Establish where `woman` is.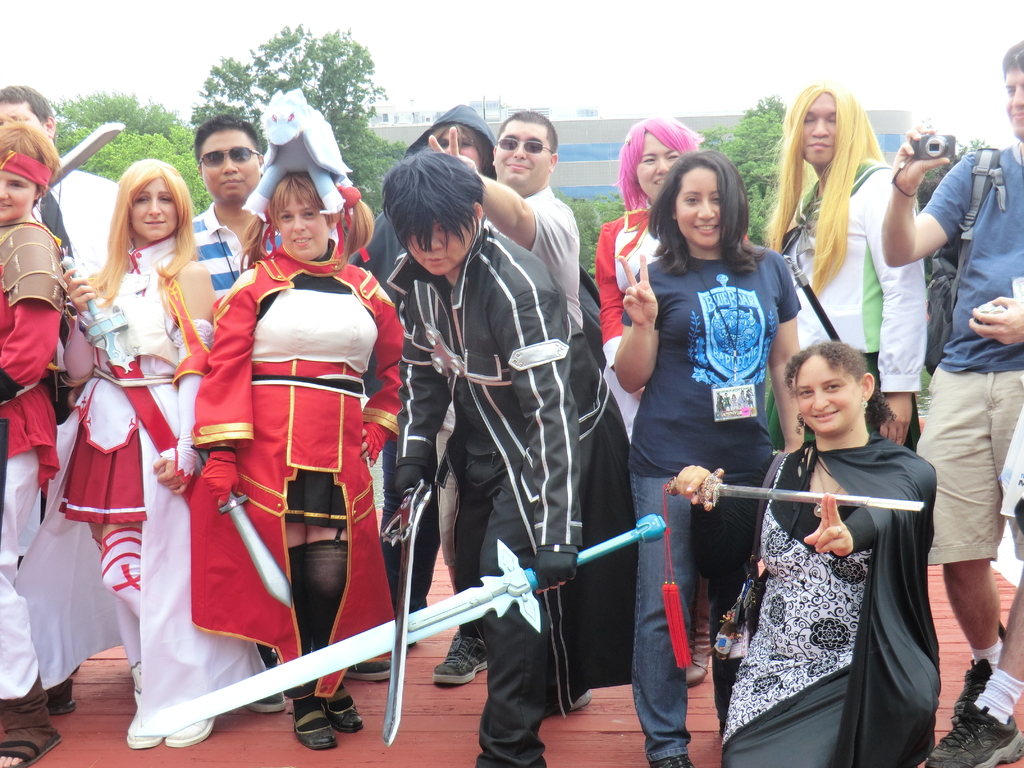
Established at box=[359, 102, 494, 682].
